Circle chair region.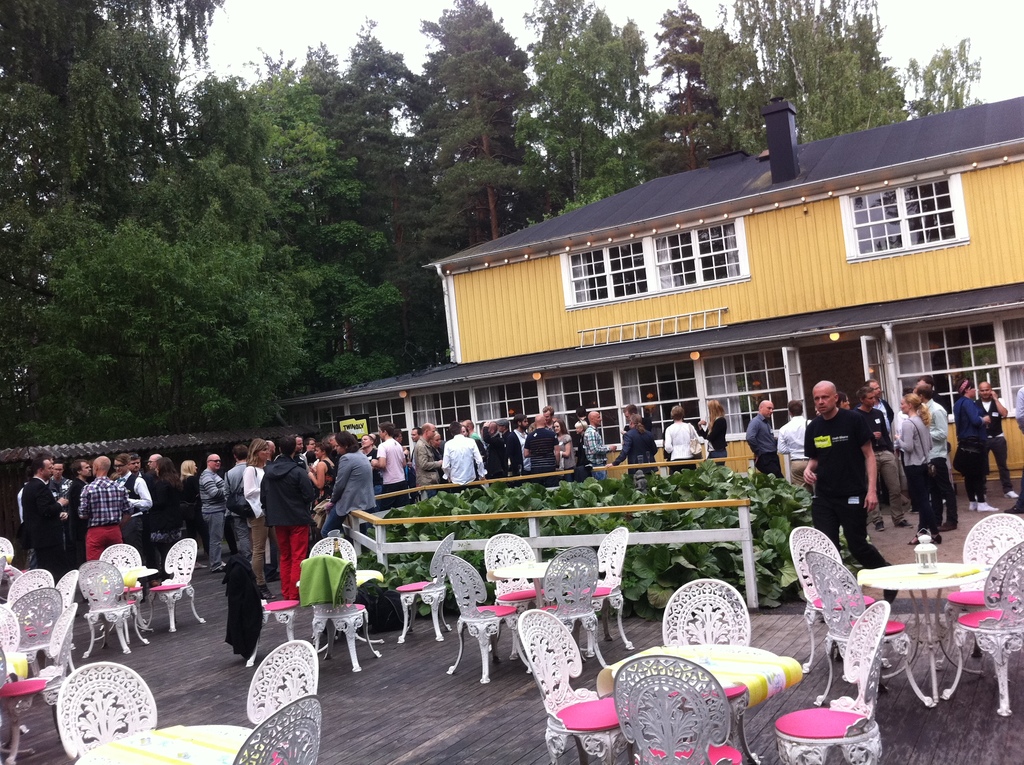
Region: (left=62, top=567, right=83, bottom=603).
